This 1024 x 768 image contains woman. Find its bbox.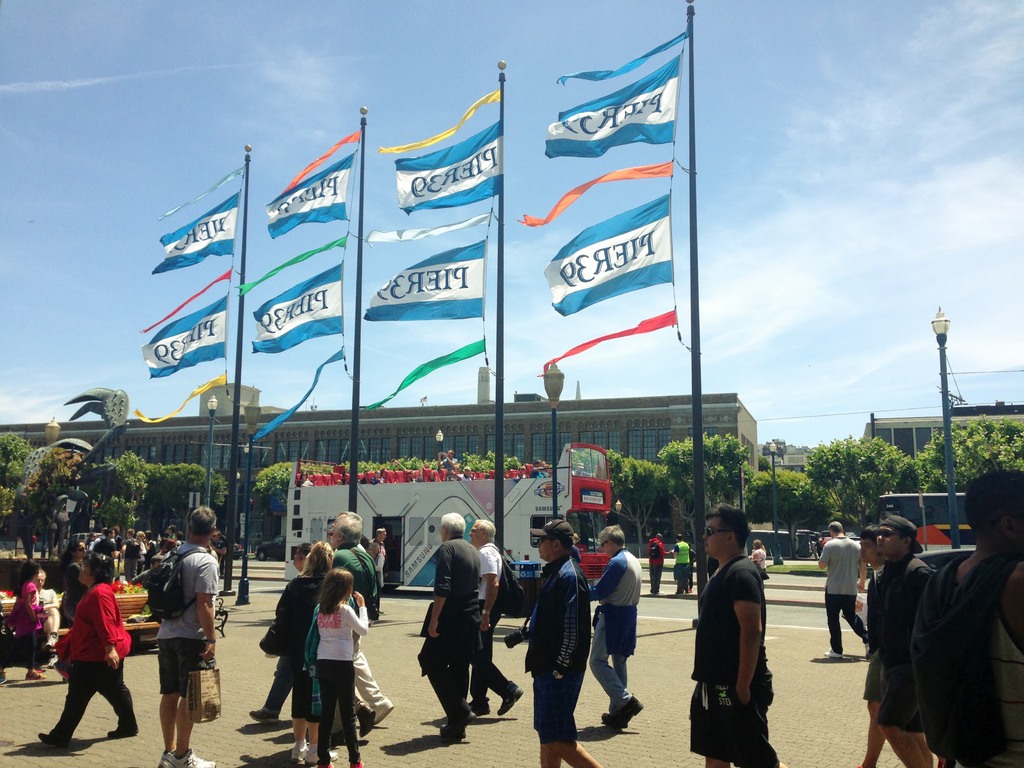
59:539:92:632.
